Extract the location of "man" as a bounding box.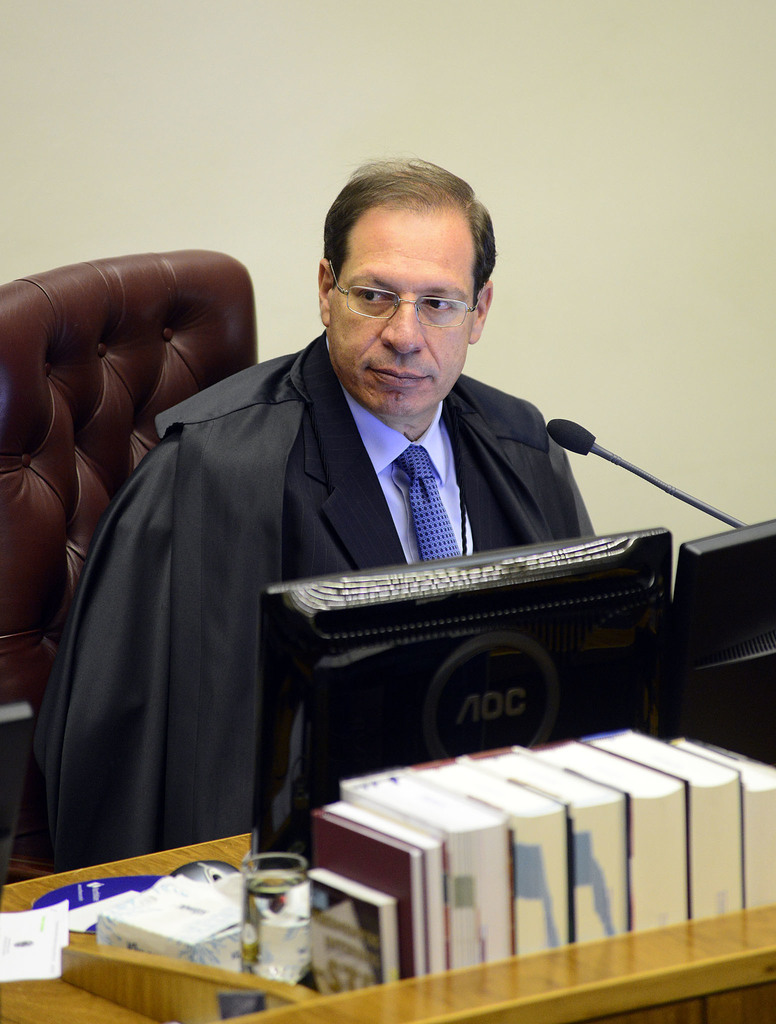
box(35, 152, 600, 884).
